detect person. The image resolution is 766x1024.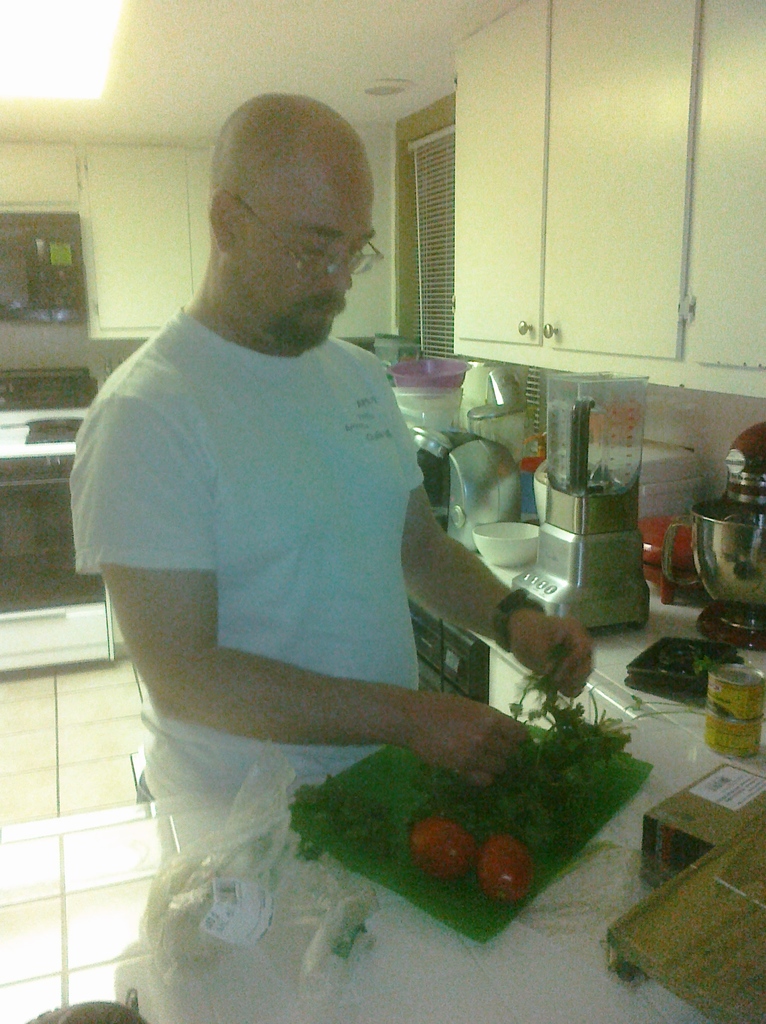
<box>76,88,589,807</box>.
